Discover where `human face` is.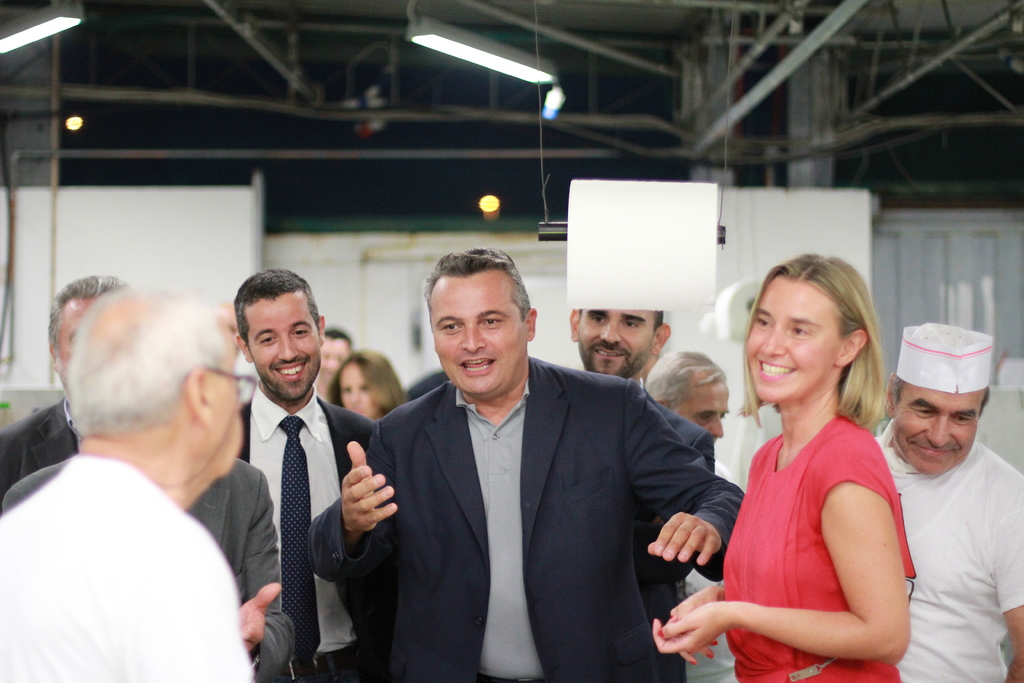
Discovered at {"left": 573, "top": 311, "right": 659, "bottom": 379}.
